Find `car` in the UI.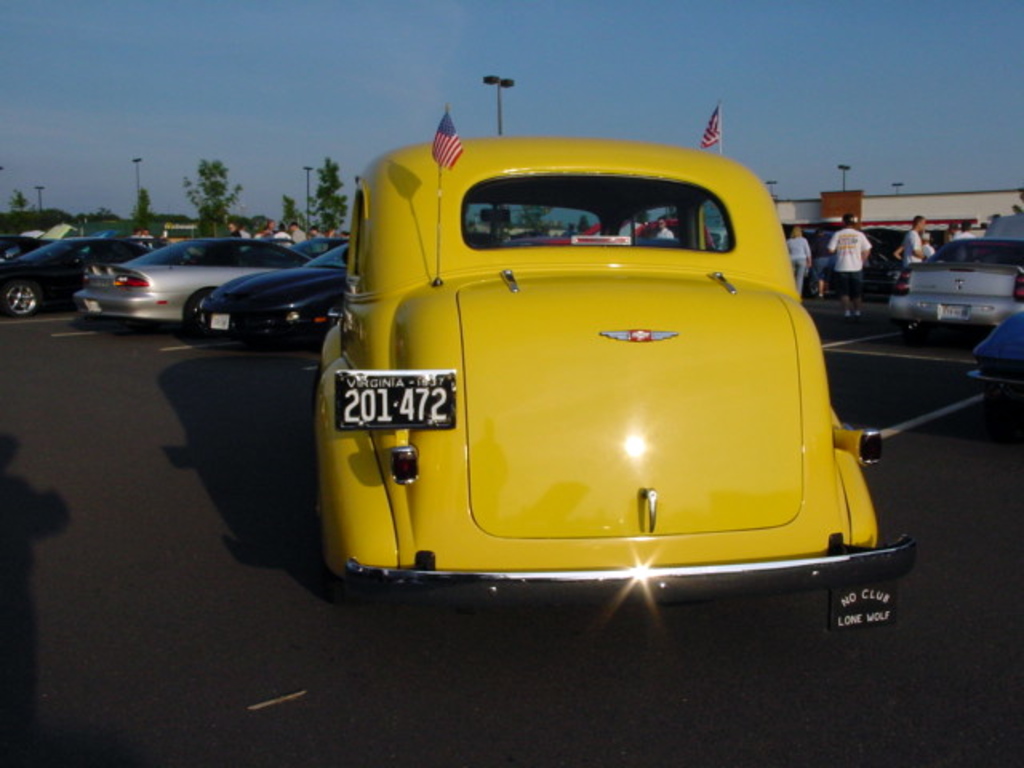
UI element at select_region(256, 130, 848, 619).
